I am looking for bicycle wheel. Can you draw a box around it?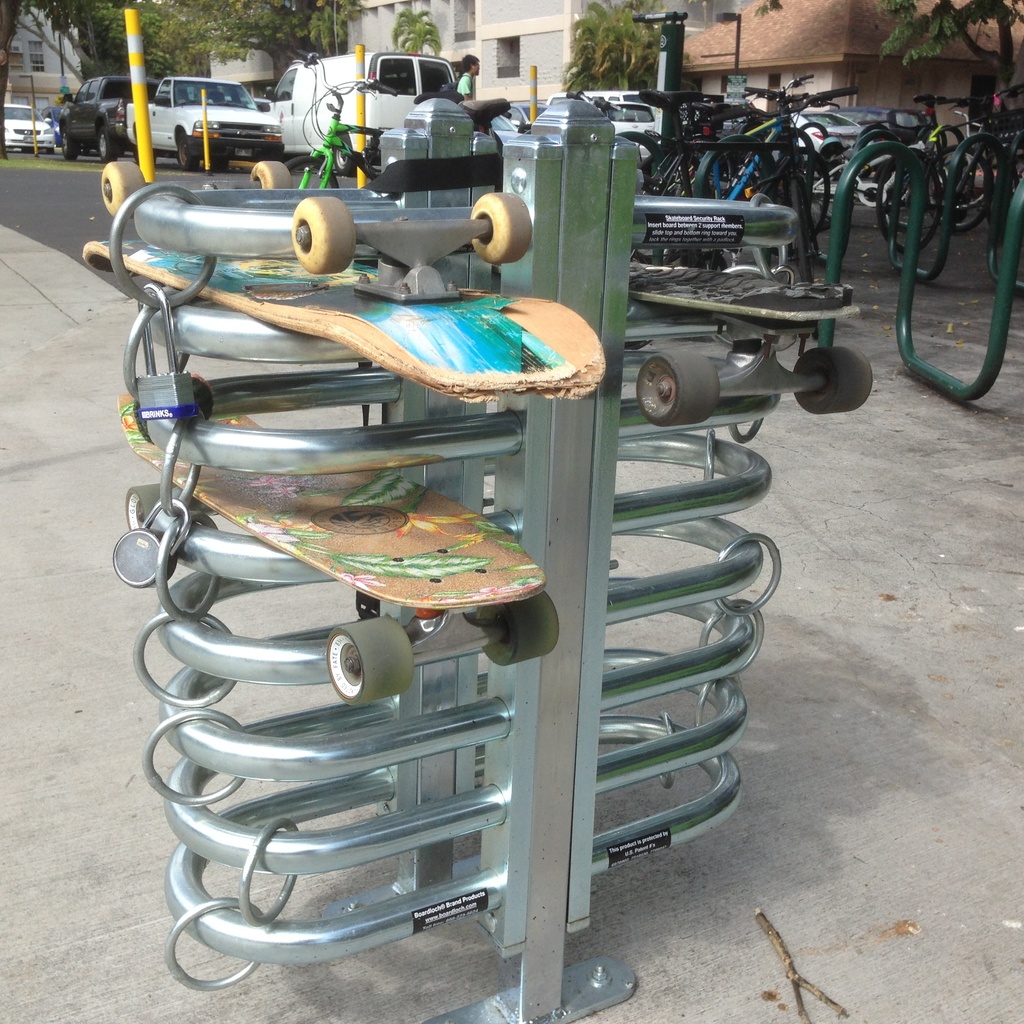
Sure, the bounding box is left=945, top=140, right=978, bottom=182.
